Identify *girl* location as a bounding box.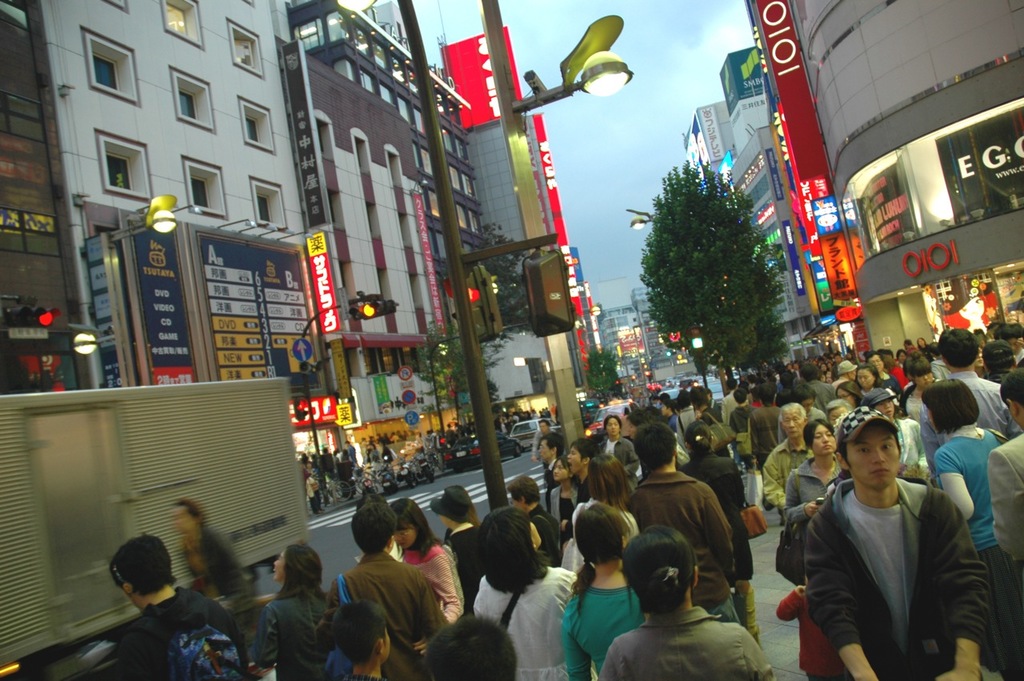
Rect(680, 426, 764, 647).
